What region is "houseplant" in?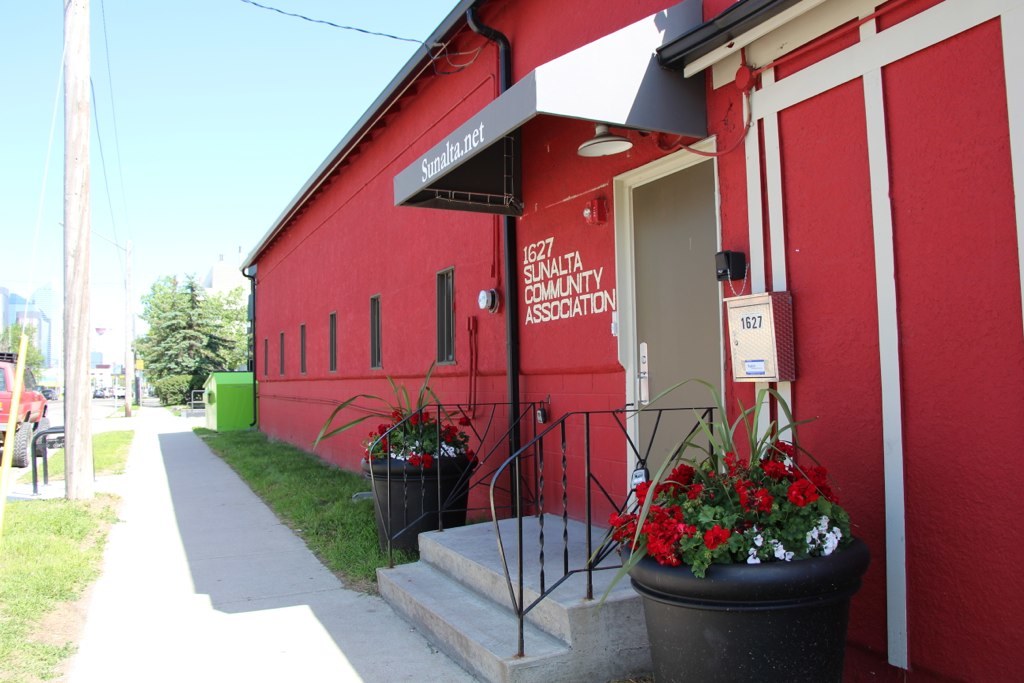
left=308, top=352, right=486, bottom=542.
